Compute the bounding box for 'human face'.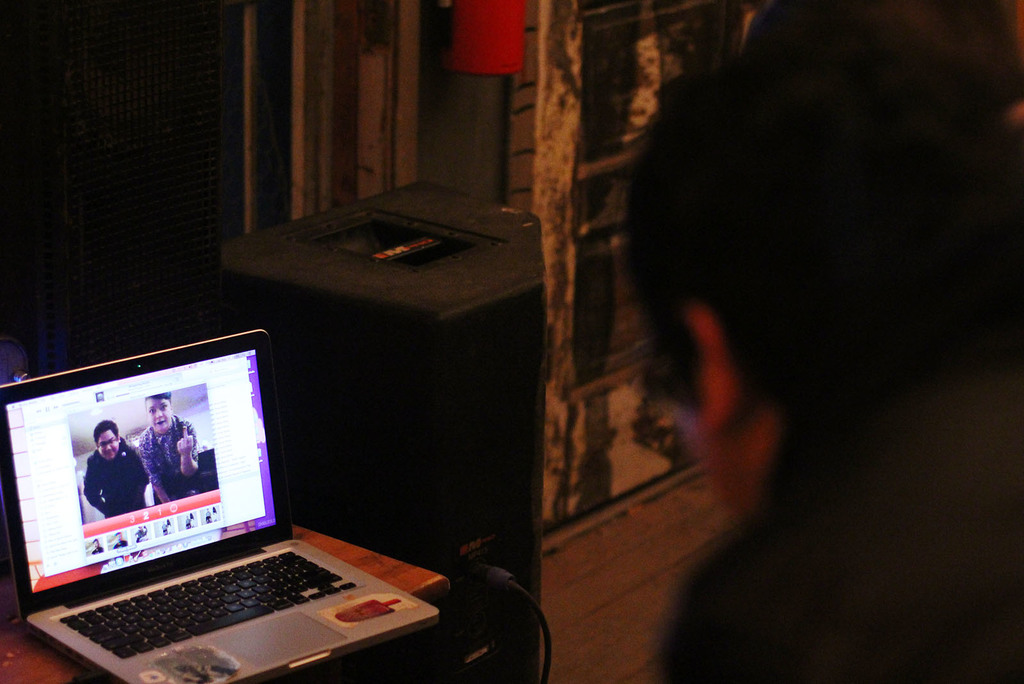
<bbox>98, 432, 119, 459</bbox>.
